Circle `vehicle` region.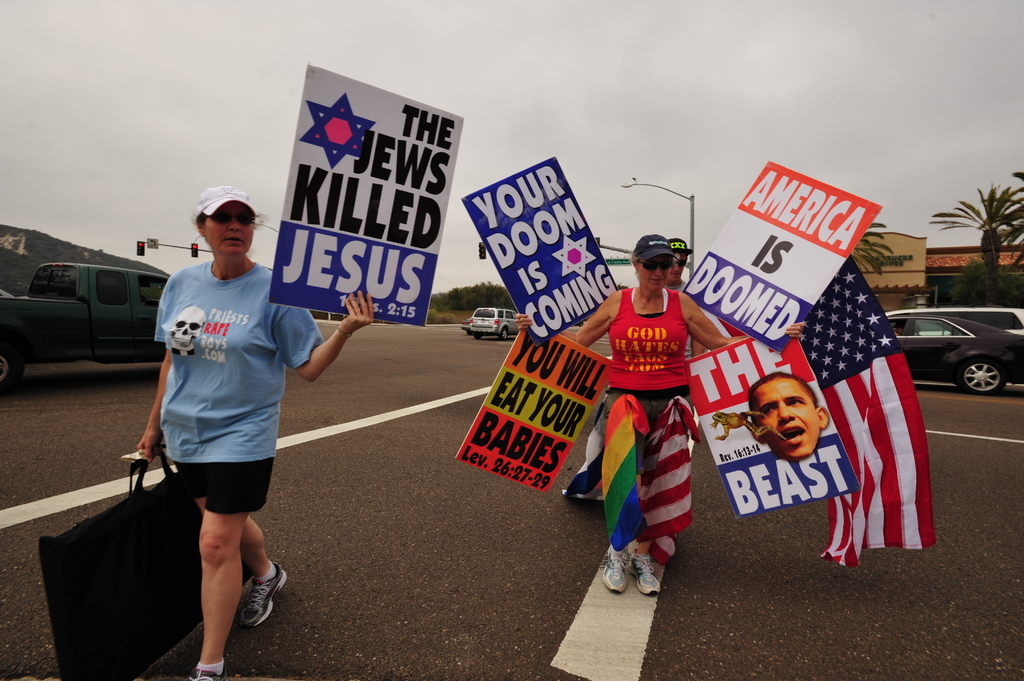
Region: select_region(16, 241, 163, 380).
